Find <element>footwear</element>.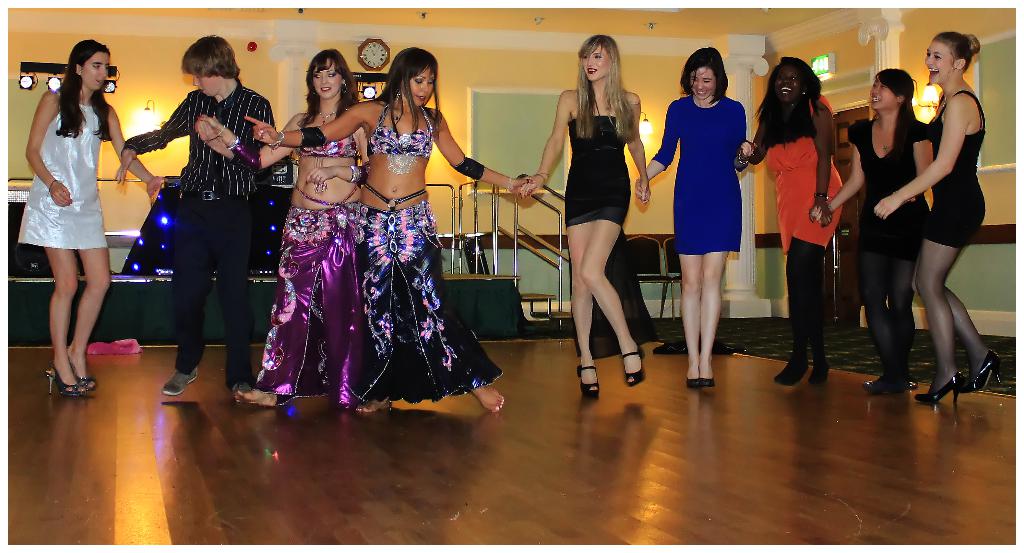
x1=880, y1=371, x2=906, y2=387.
